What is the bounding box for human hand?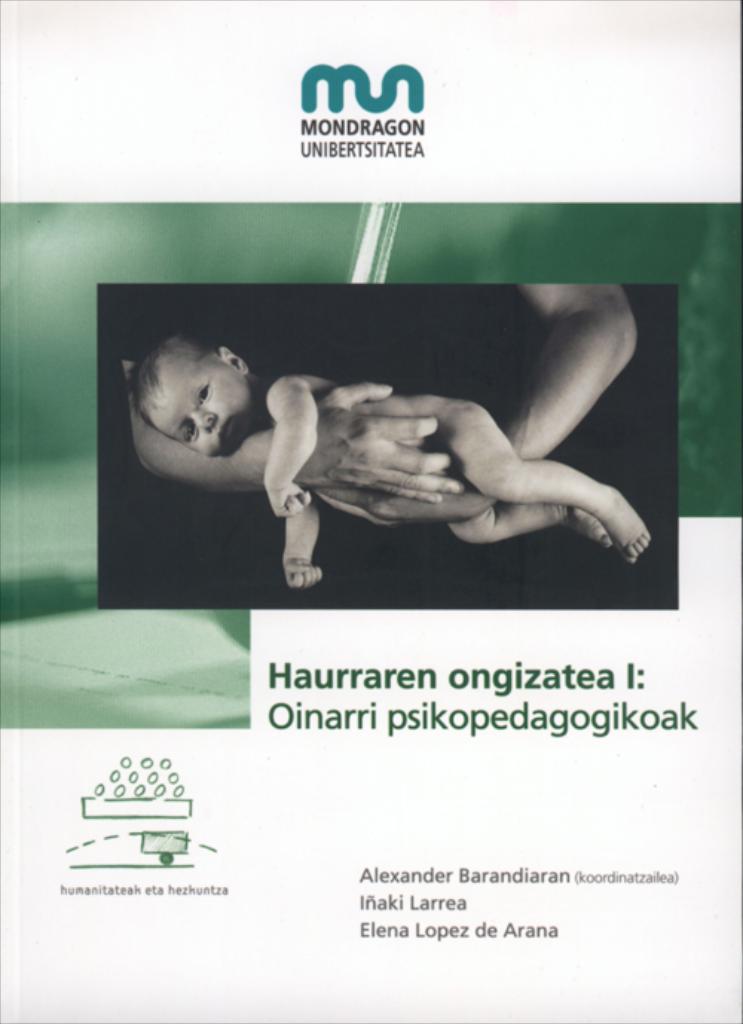
[263,482,312,517].
